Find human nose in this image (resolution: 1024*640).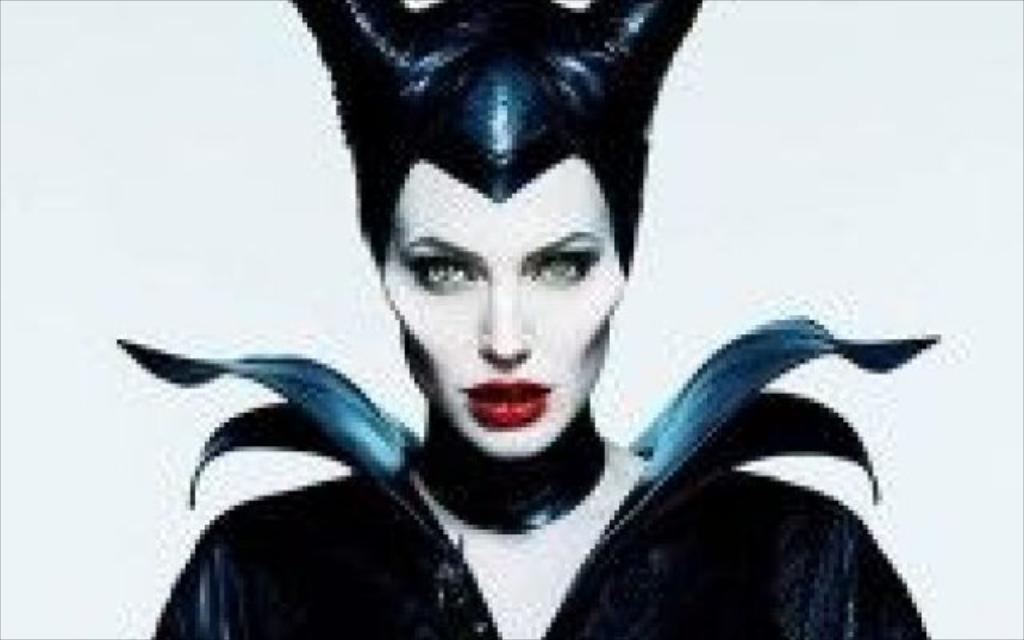
x1=467, y1=278, x2=530, y2=368.
